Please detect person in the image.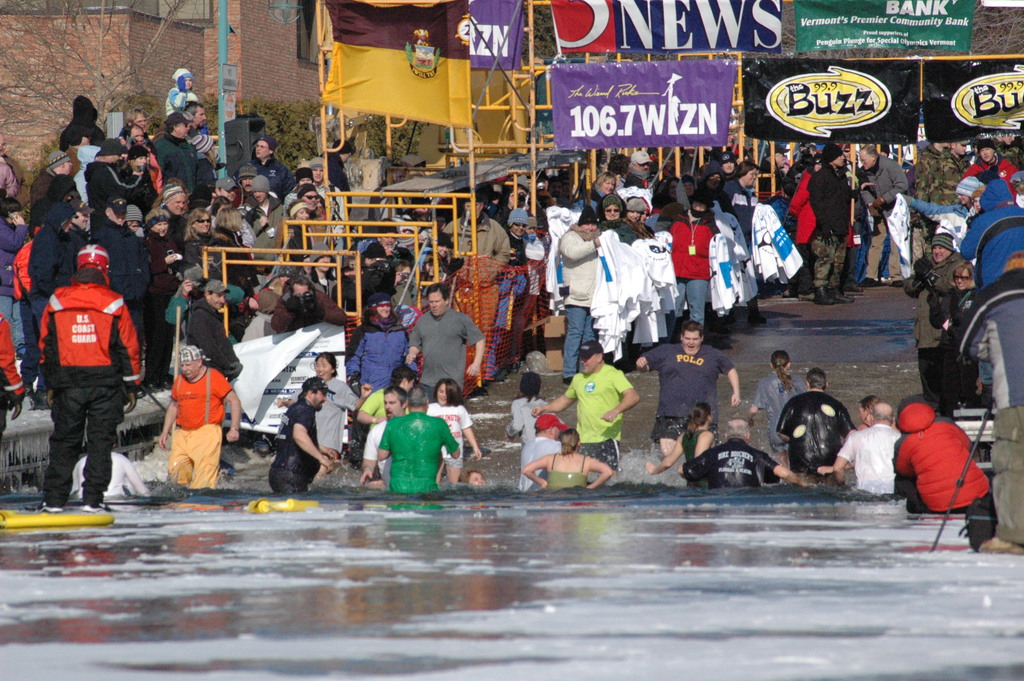
{"left": 907, "top": 170, "right": 984, "bottom": 252}.
